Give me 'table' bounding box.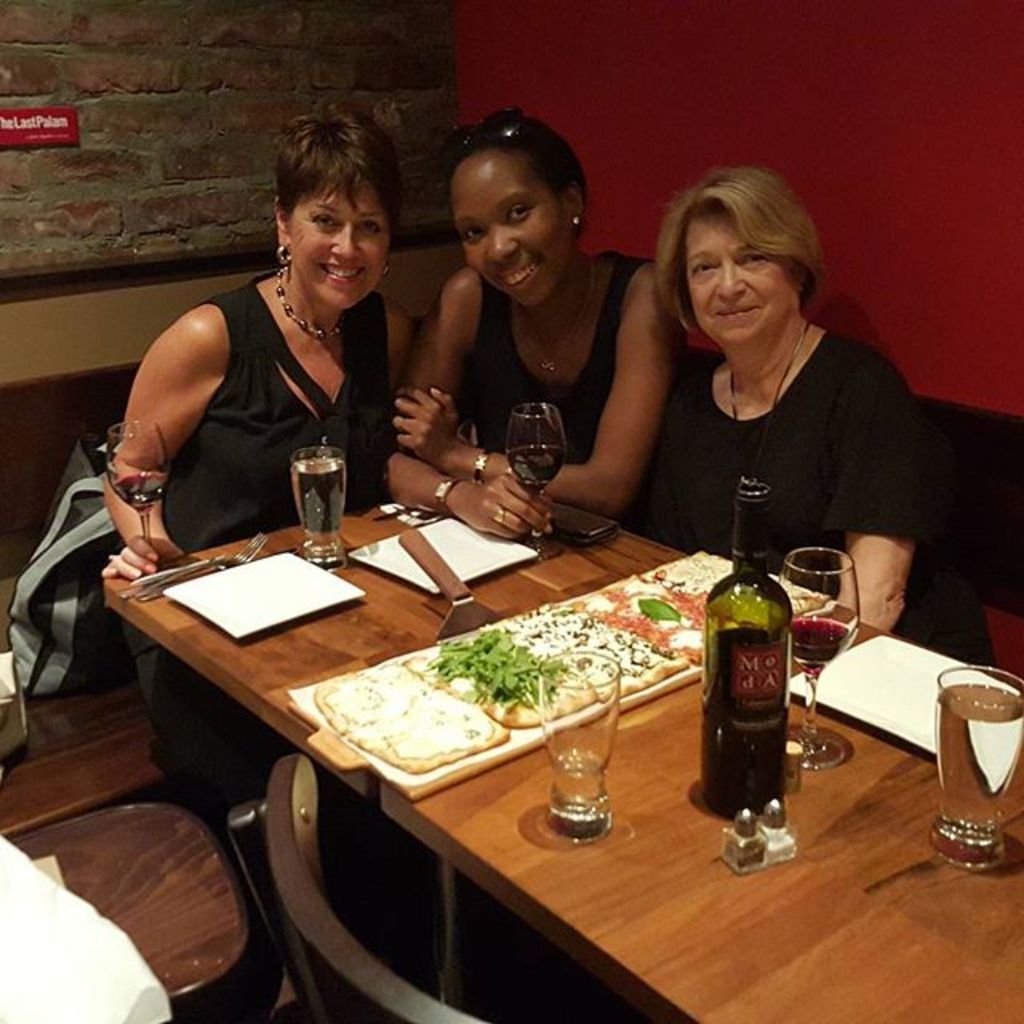
x1=98 y1=485 x2=1022 y2=1022.
